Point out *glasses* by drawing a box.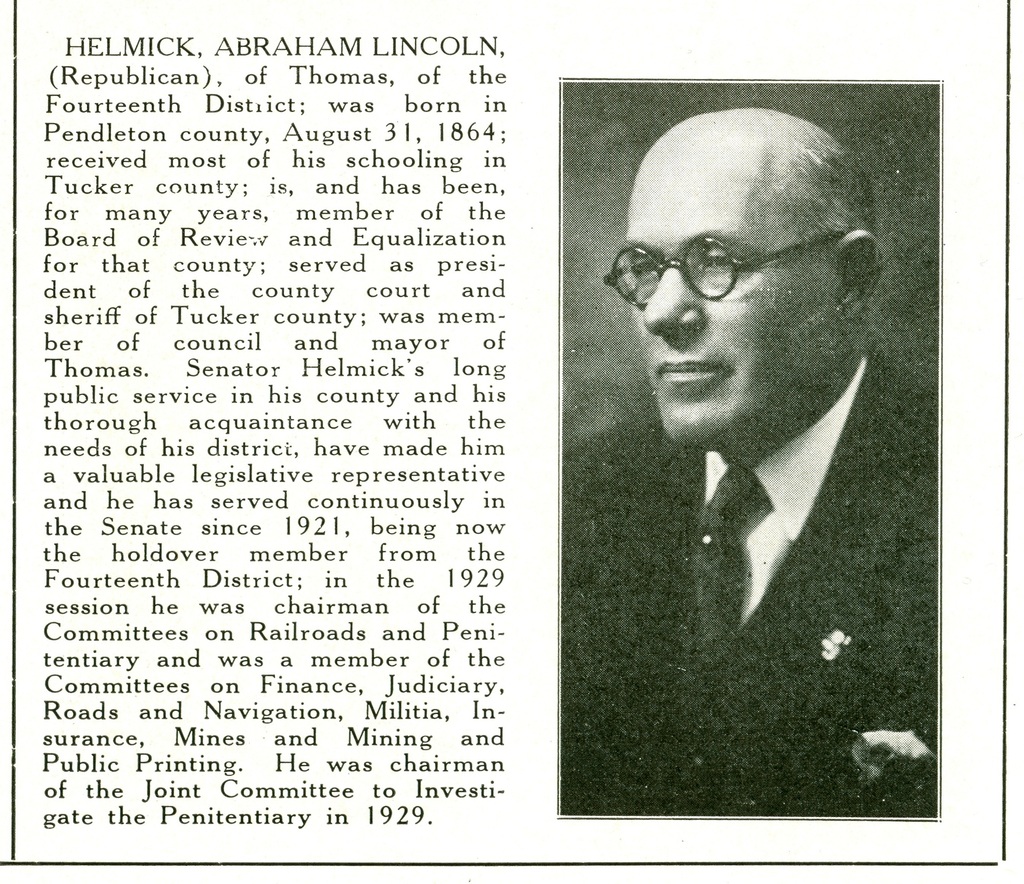
[616, 218, 852, 325].
